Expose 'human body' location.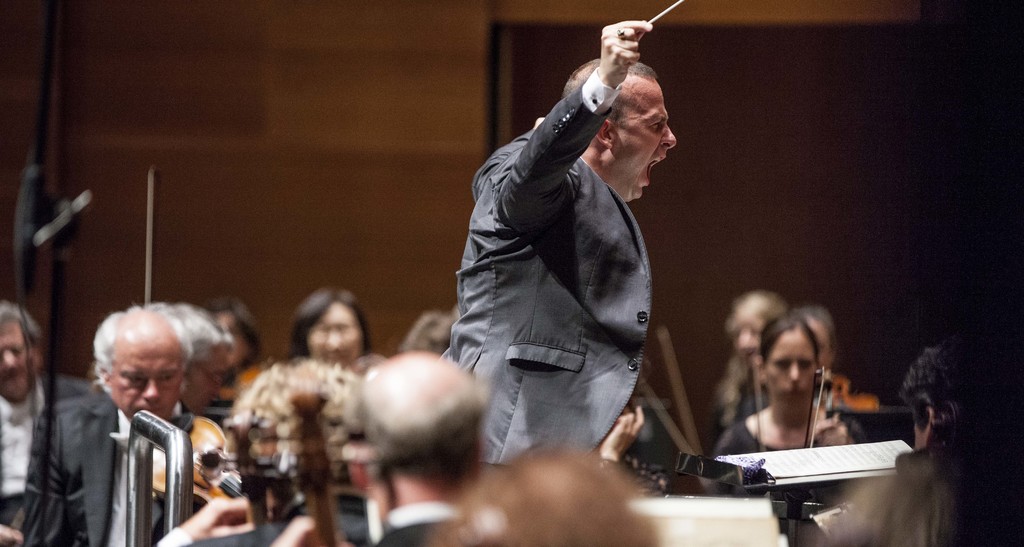
Exposed at locate(46, 290, 225, 546).
